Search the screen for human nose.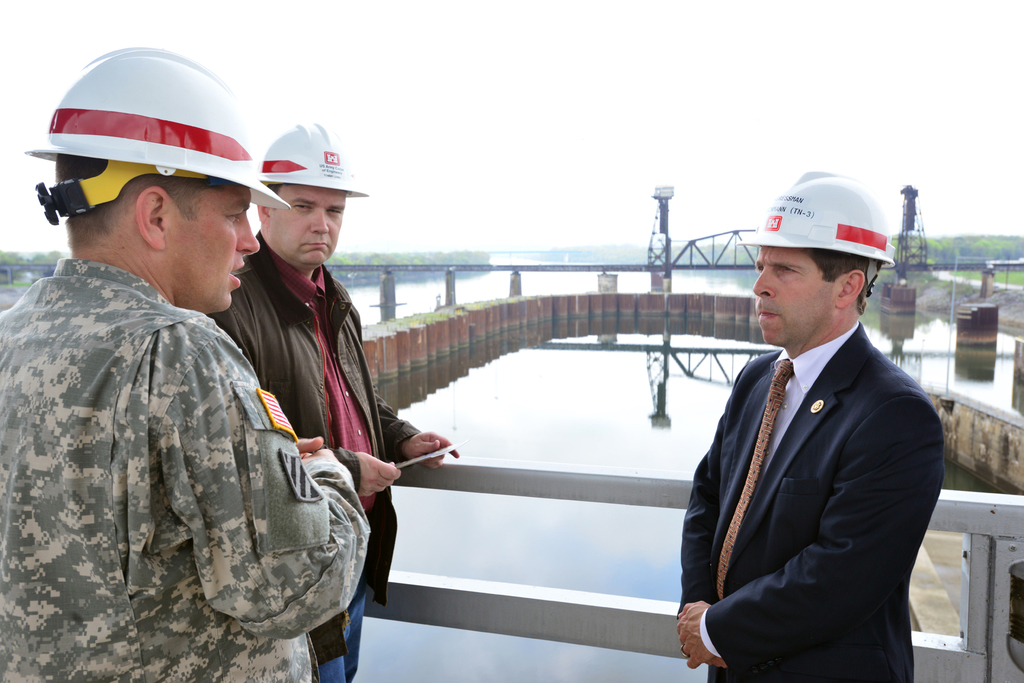
Found at Rect(750, 271, 778, 298).
